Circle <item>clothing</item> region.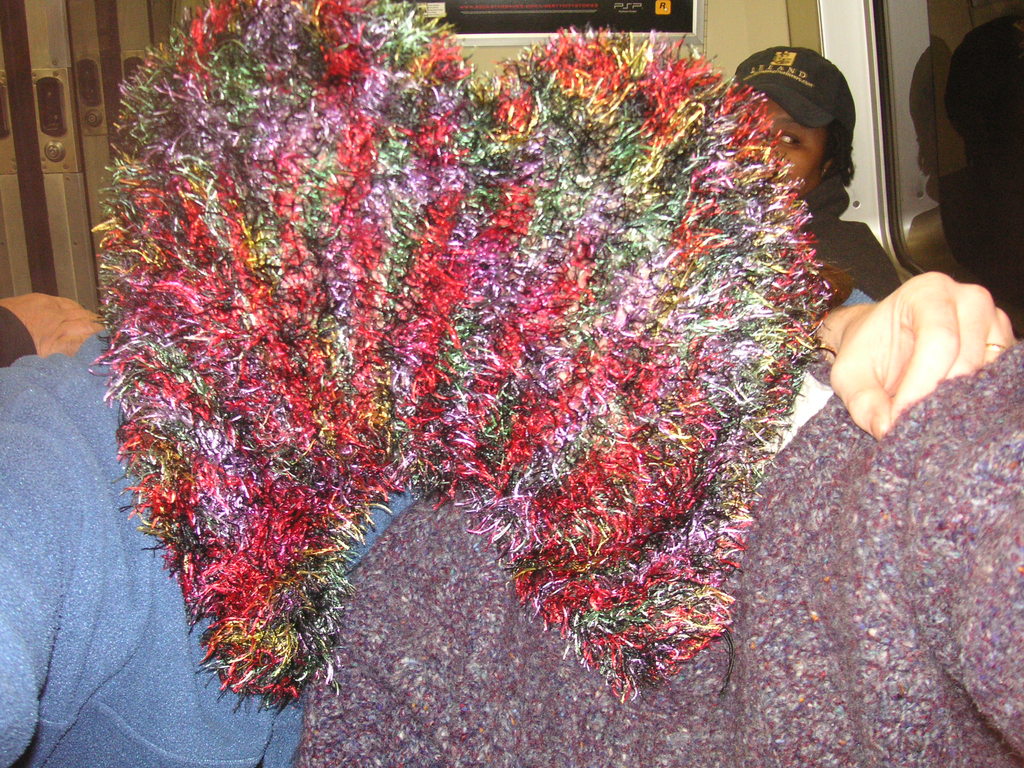
Region: (x1=0, y1=326, x2=422, y2=767).
